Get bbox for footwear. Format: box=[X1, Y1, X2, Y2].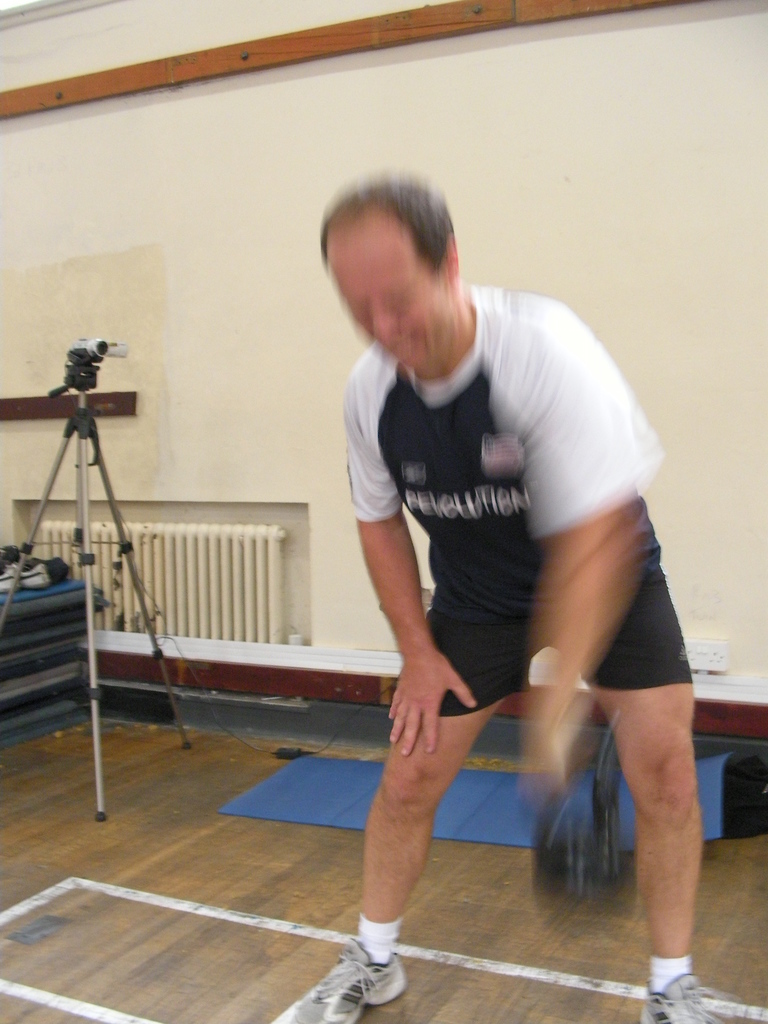
box=[288, 937, 405, 1019].
